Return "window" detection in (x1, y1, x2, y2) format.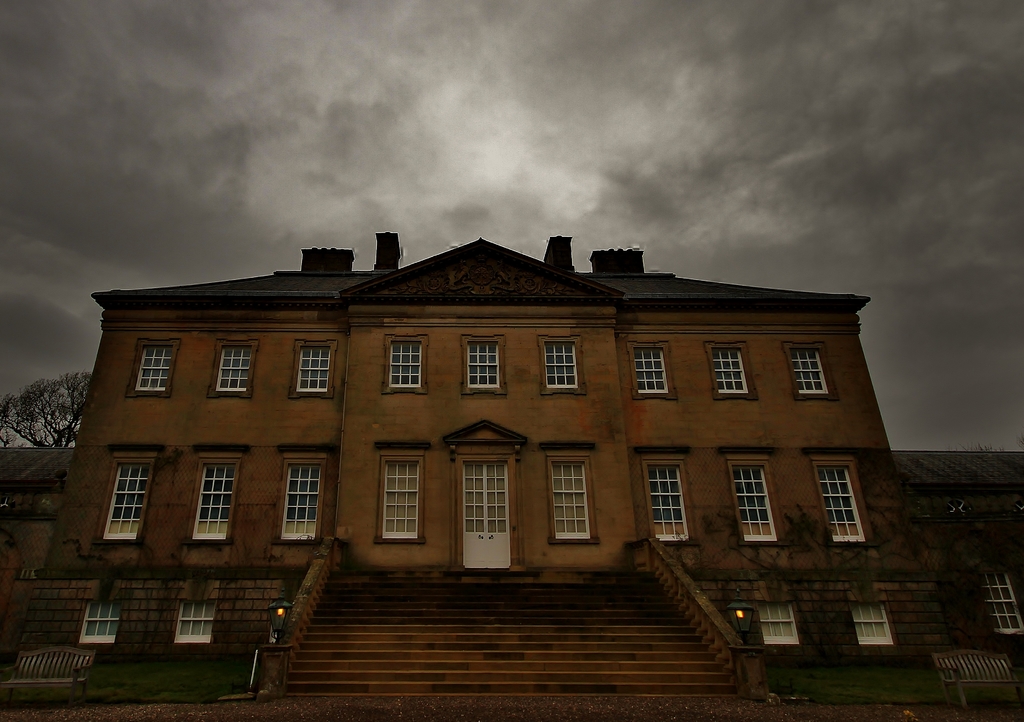
(544, 334, 584, 393).
